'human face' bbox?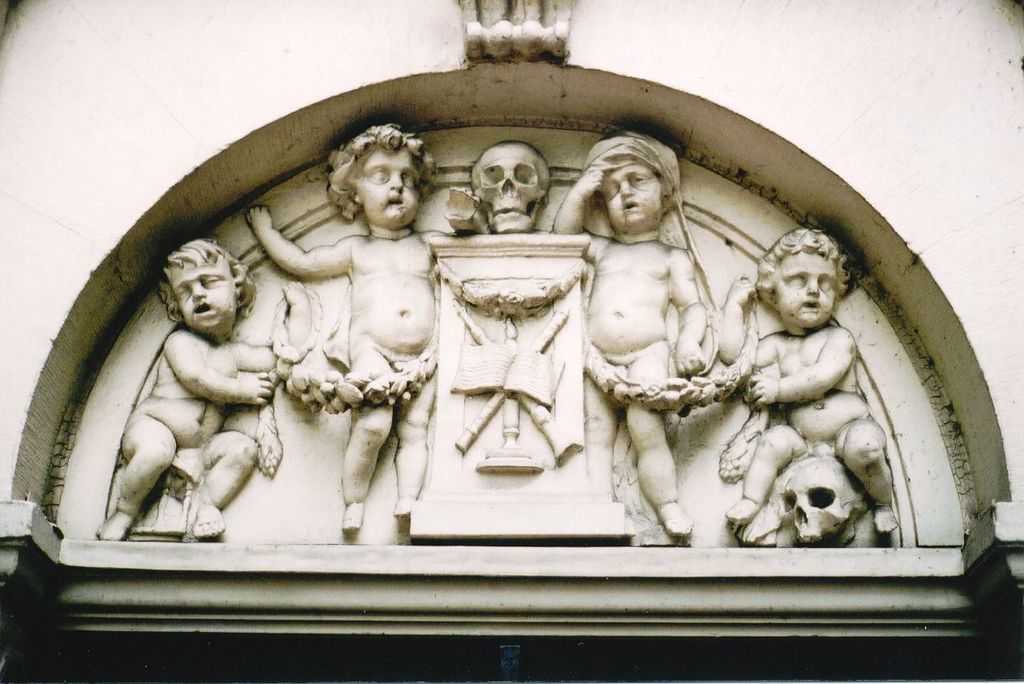
box(777, 252, 840, 326)
